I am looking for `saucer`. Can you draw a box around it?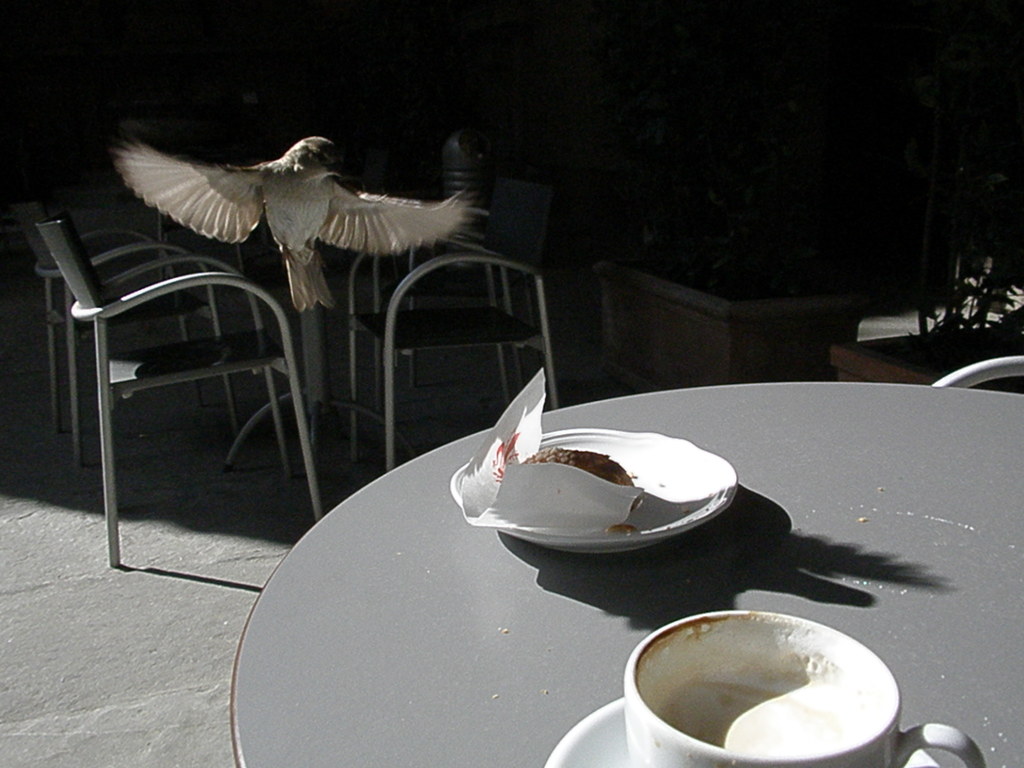
Sure, the bounding box is (543, 695, 931, 767).
